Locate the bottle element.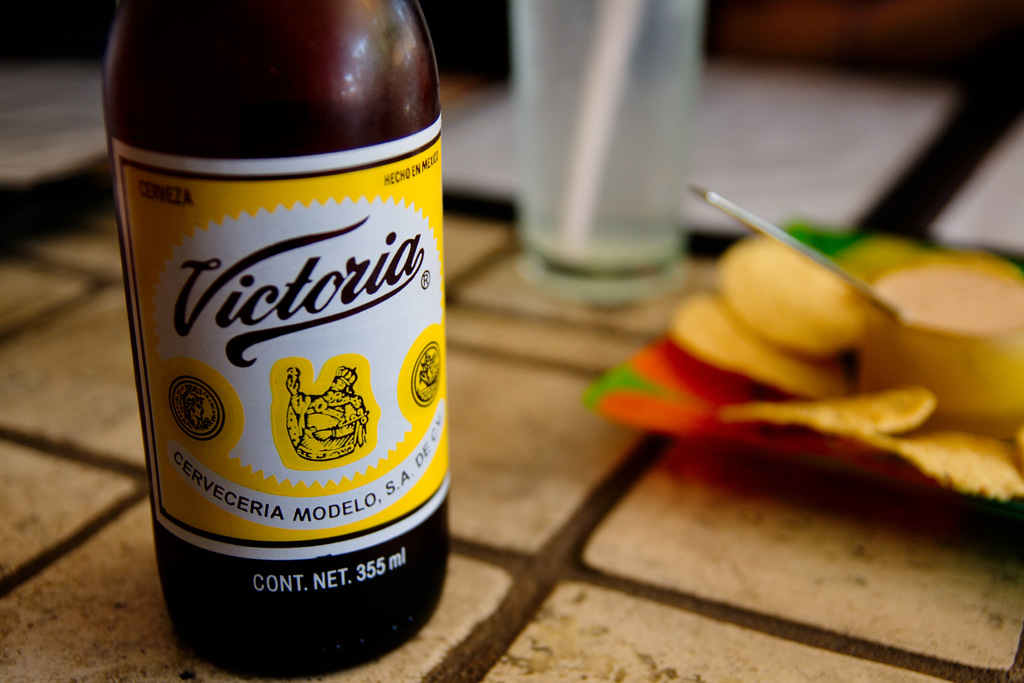
Element bbox: <bbox>90, 0, 422, 653</bbox>.
